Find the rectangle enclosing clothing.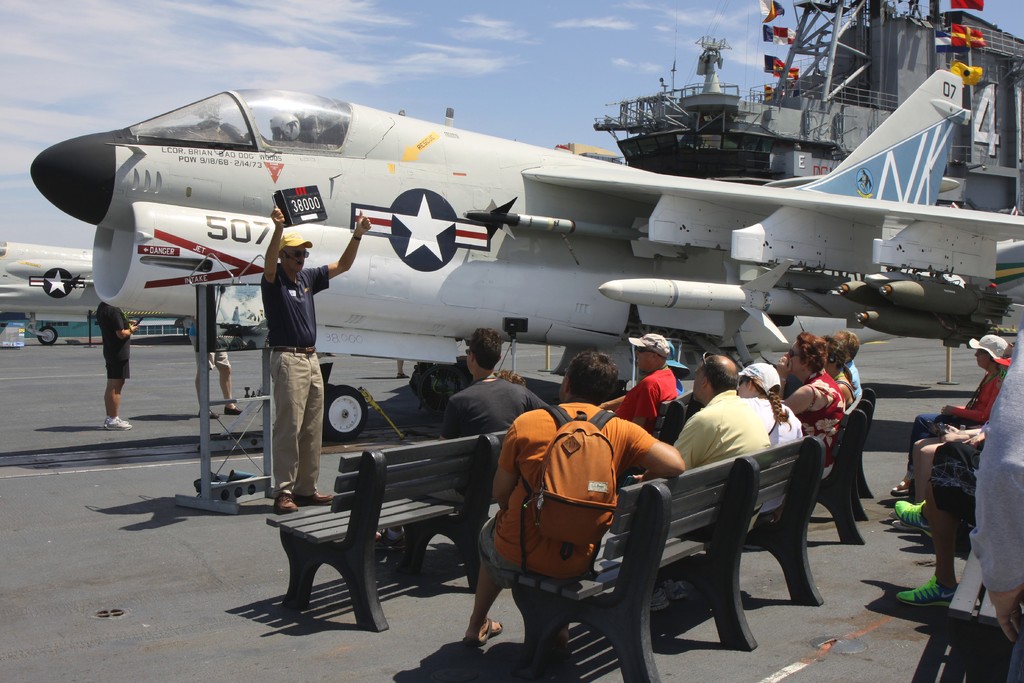
left=424, top=378, right=547, bottom=509.
